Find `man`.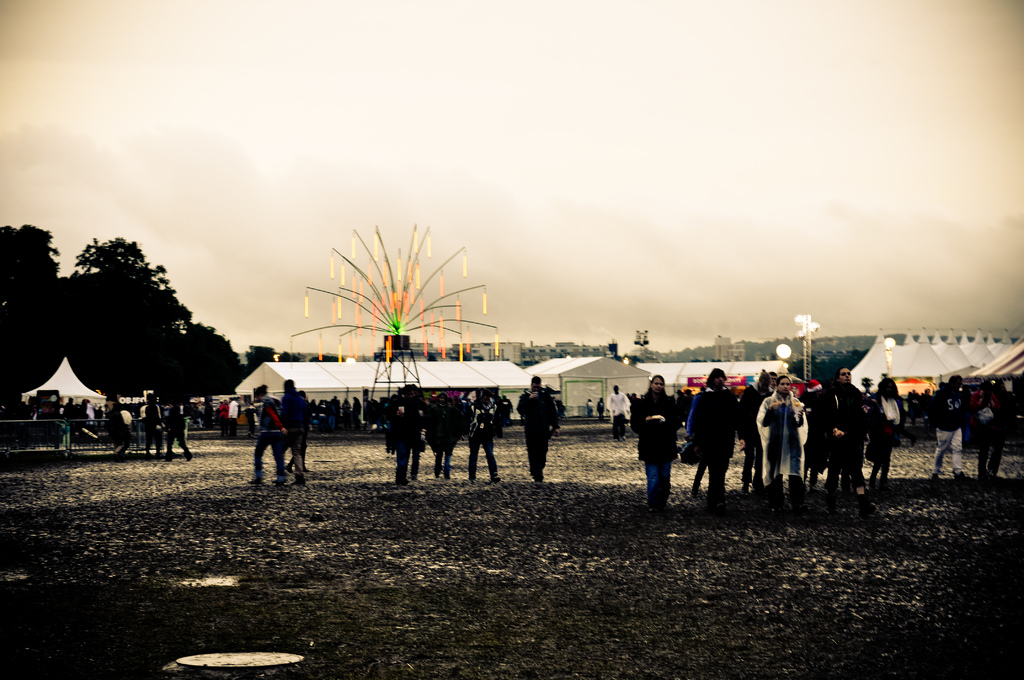
602:382:633:439.
